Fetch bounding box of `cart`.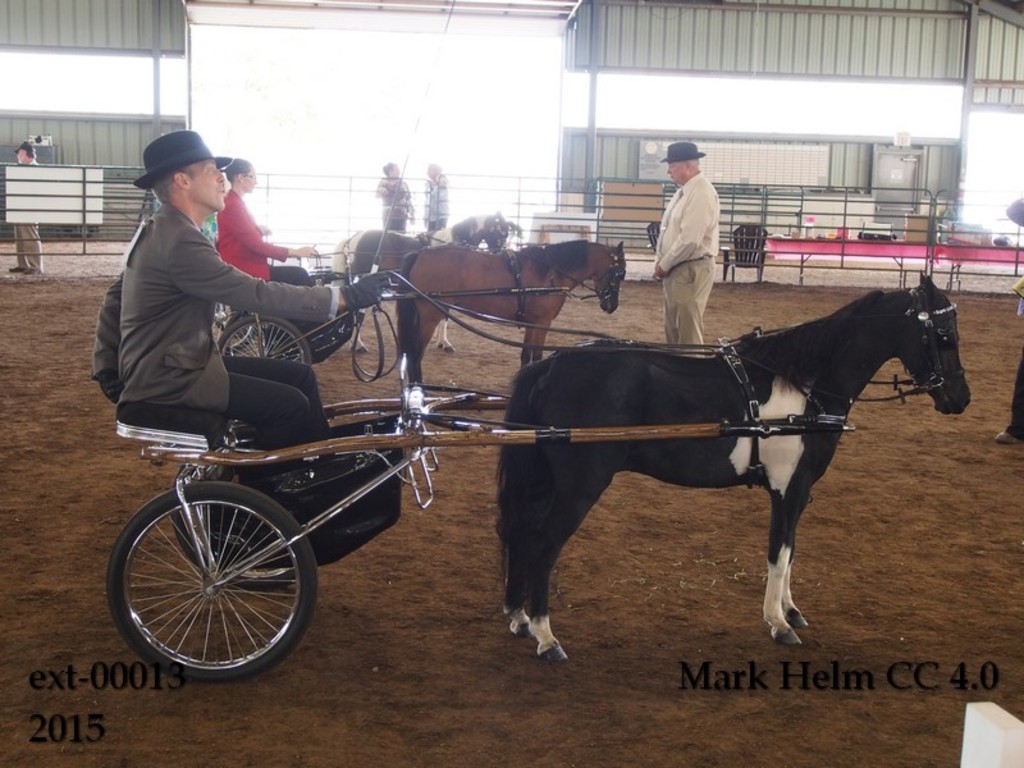
Bbox: Rect(104, 279, 856, 680).
